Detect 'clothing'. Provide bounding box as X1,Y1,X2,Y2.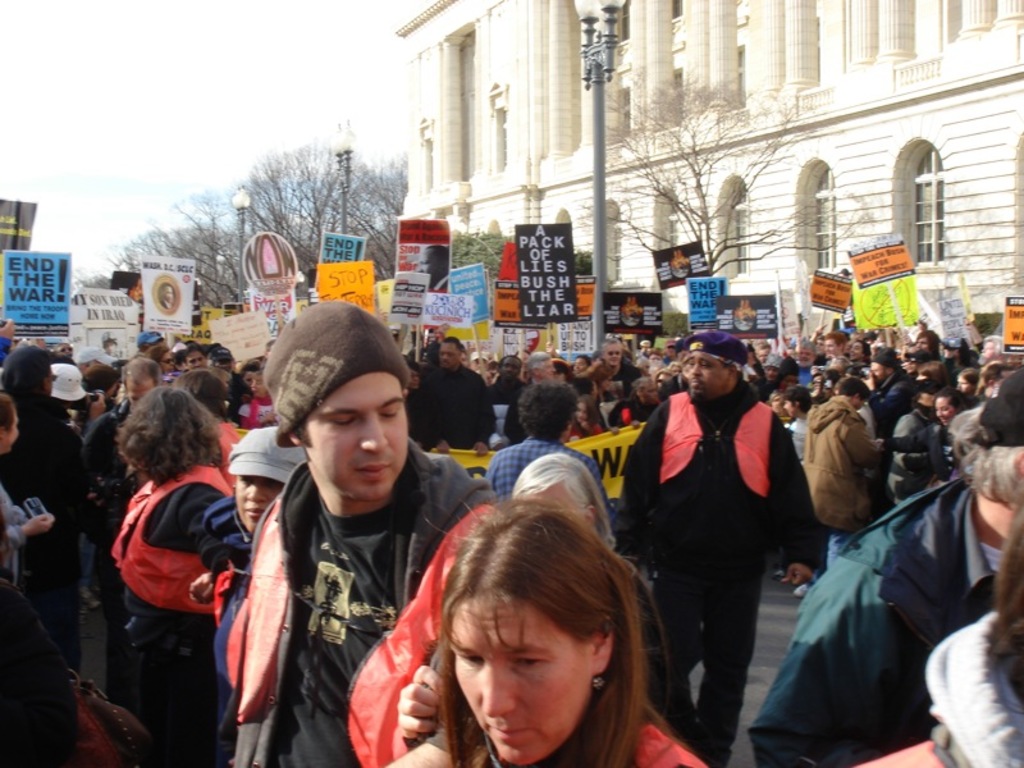
745,467,996,767.
